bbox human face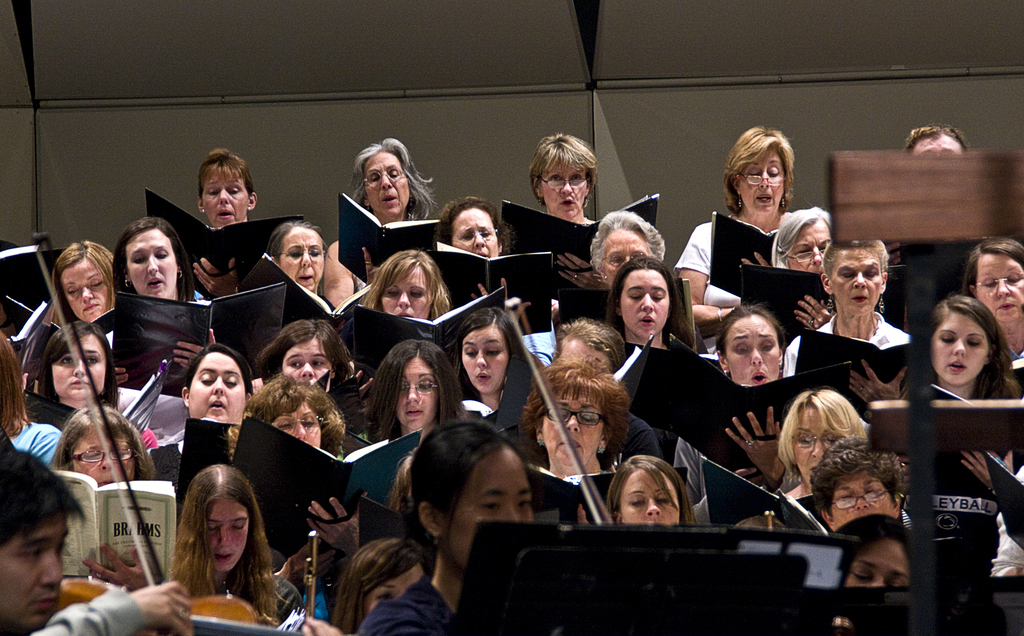
box(380, 262, 433, 322)
